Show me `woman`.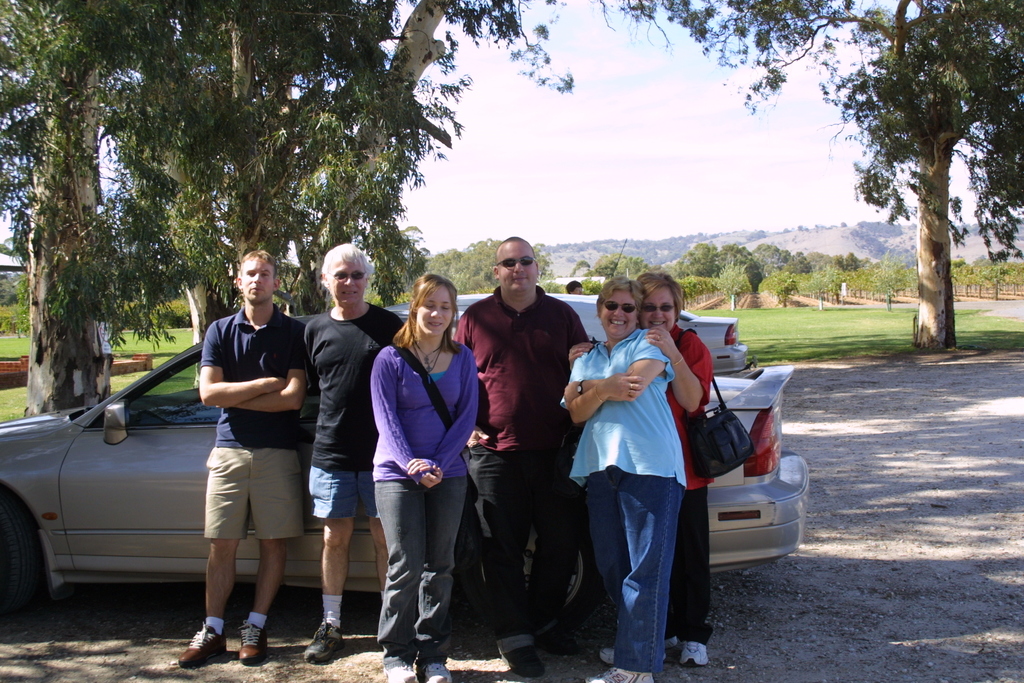
`woman` is here: 556/274/684/682.
